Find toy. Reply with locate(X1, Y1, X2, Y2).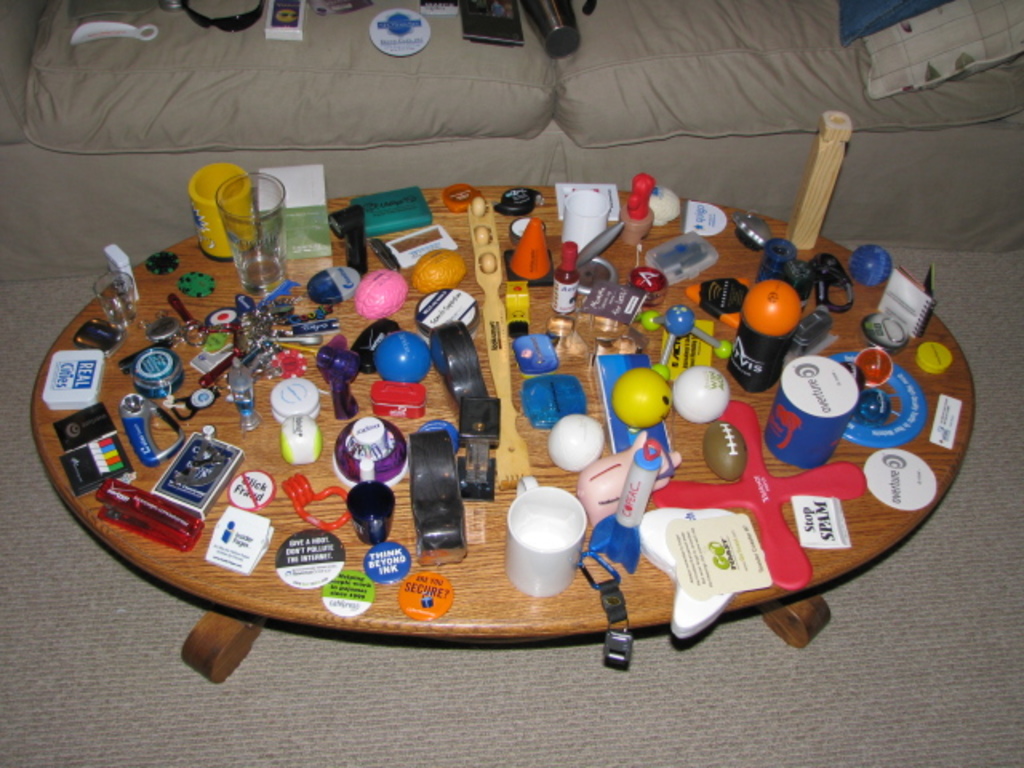
locate(410, 246, 470, 298).
